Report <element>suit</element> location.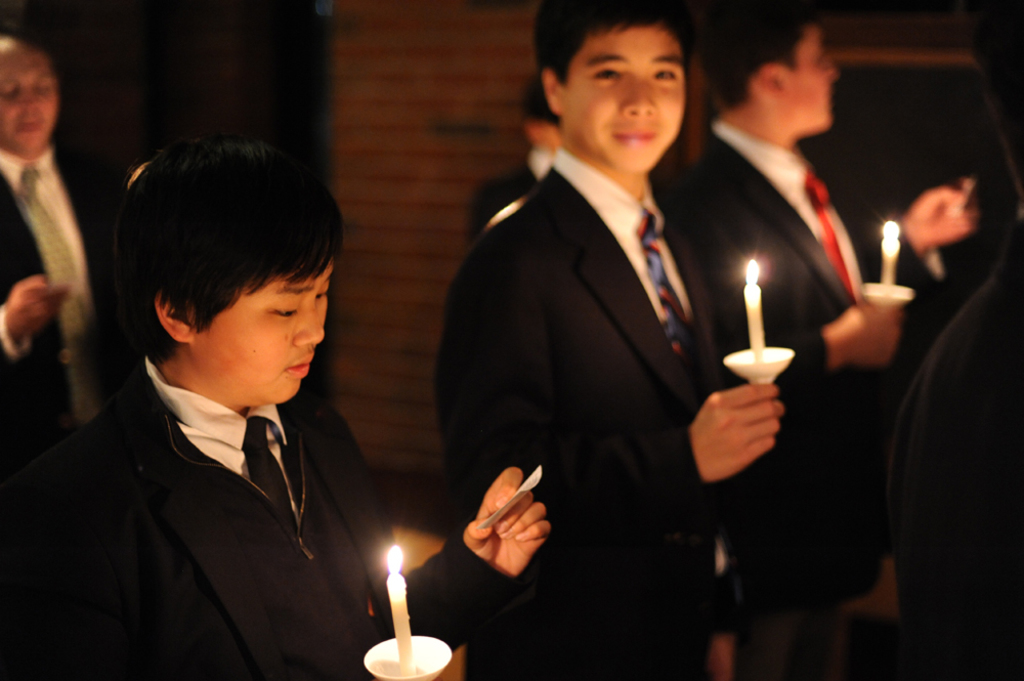
Report: detection(0, 140, 121, 453).
